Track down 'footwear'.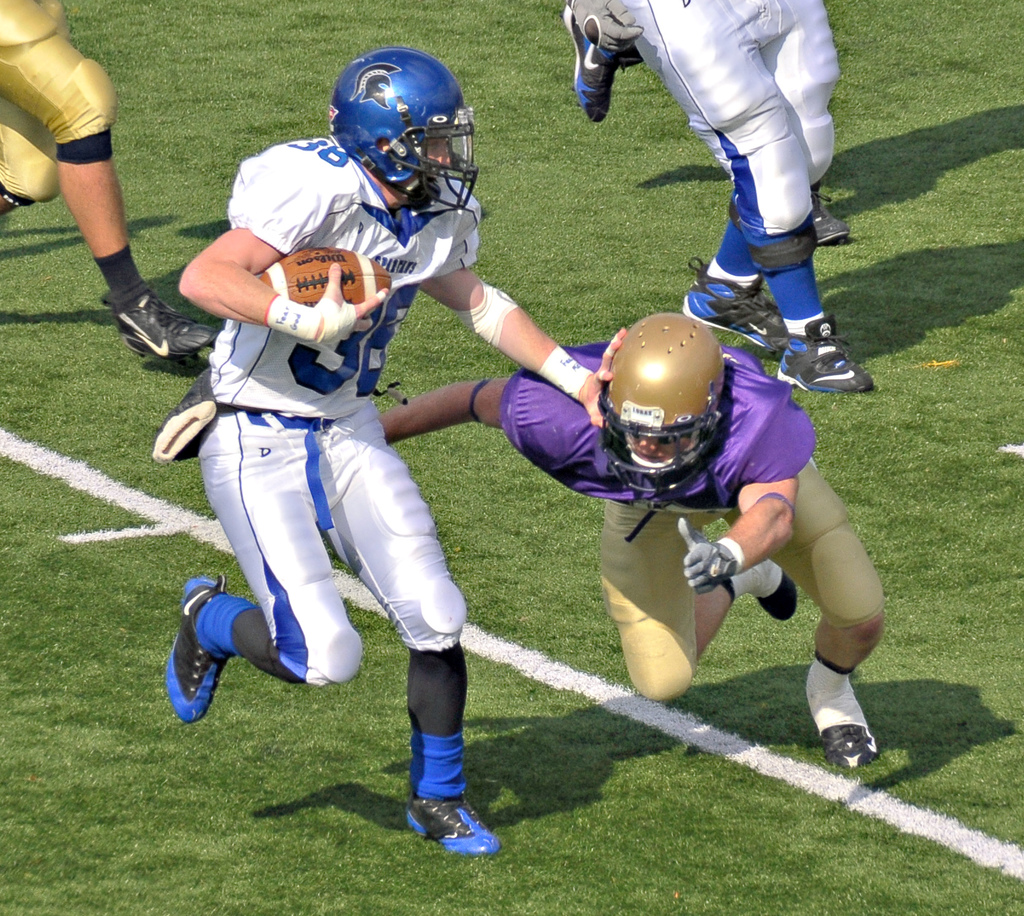
Tracked to {"left": 682, "top": 266, "right": 809, "bottom": 353}.
